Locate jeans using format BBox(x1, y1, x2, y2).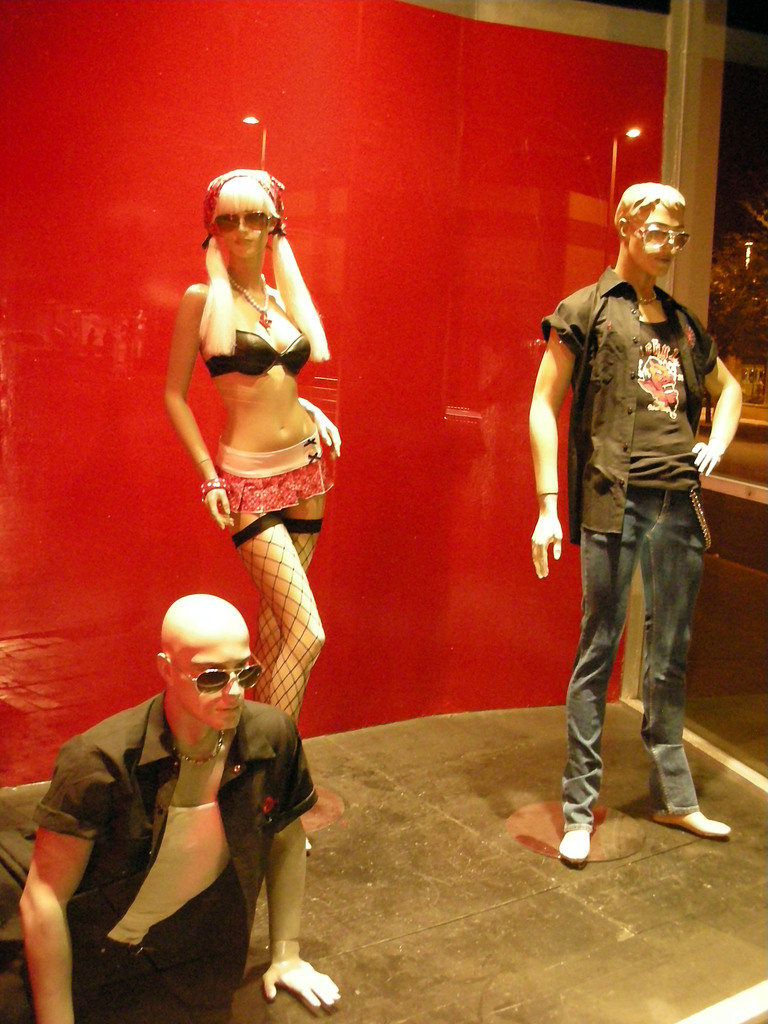
BBox(552, 474, 722, 849).
